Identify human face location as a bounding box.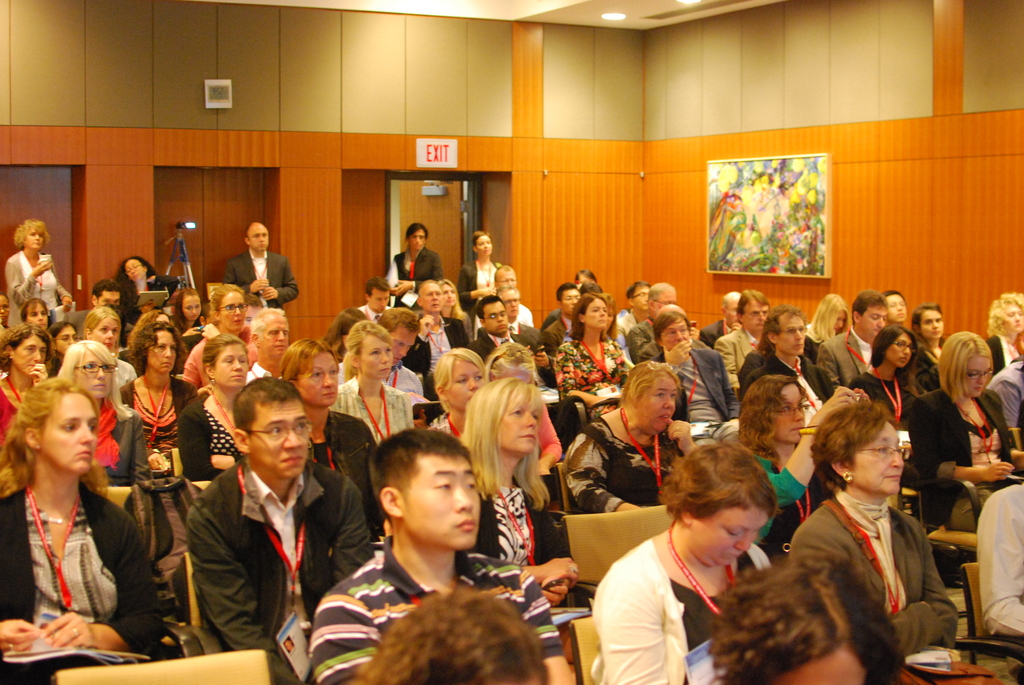
{"left": 27, "top": 304, "right": 51, "bottom": 323}.
